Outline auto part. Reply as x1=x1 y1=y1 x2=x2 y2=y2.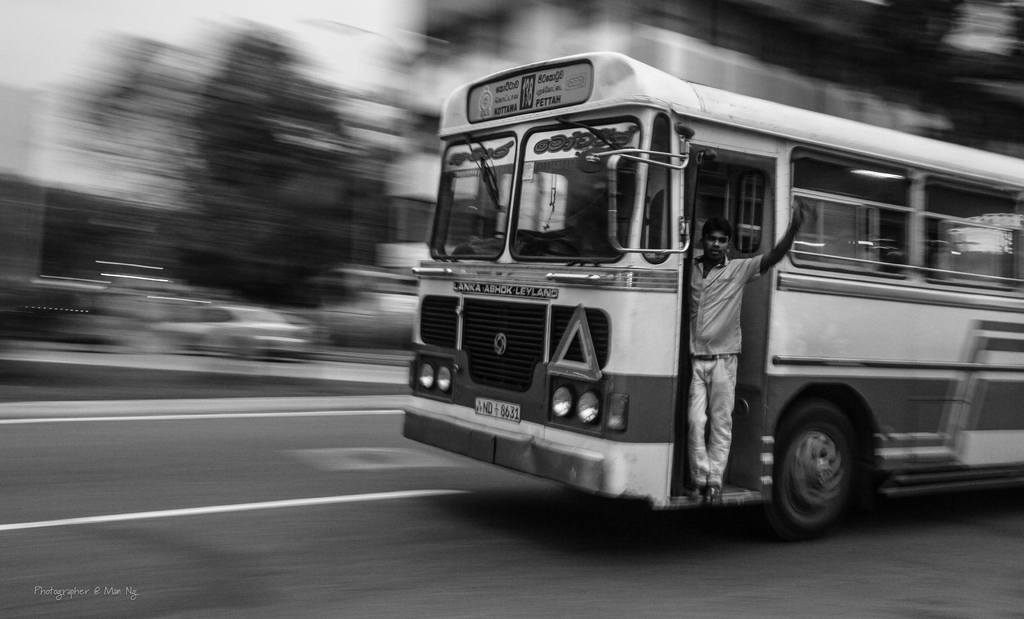
x1=776 y1=153 x2=922 y2=278.
